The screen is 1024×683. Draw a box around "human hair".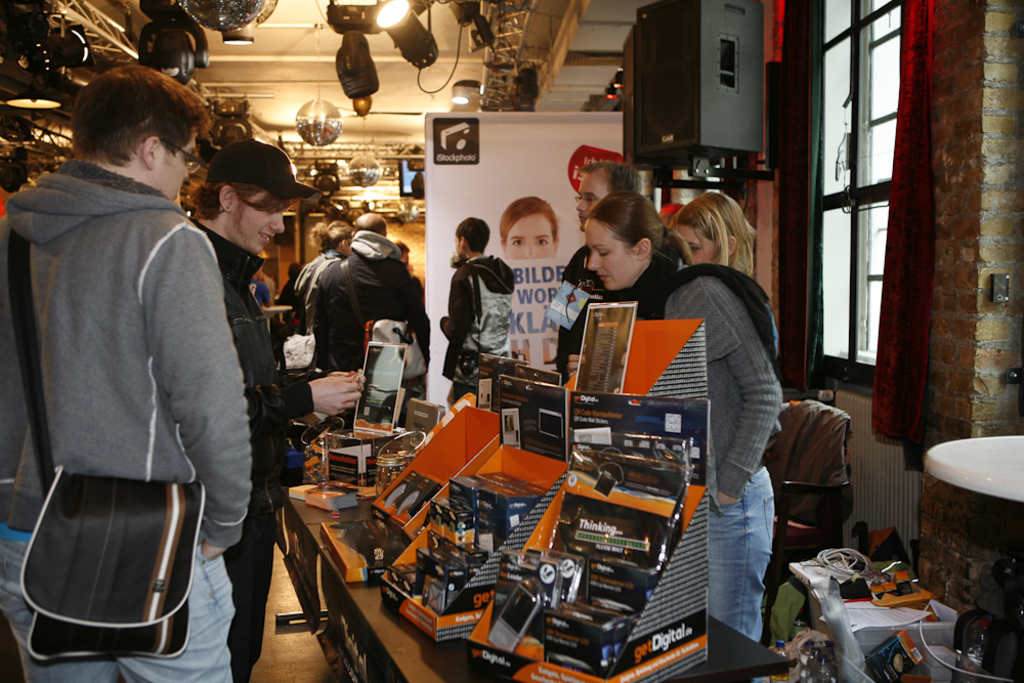
left=357, top=218, right=383, bottom=237.
